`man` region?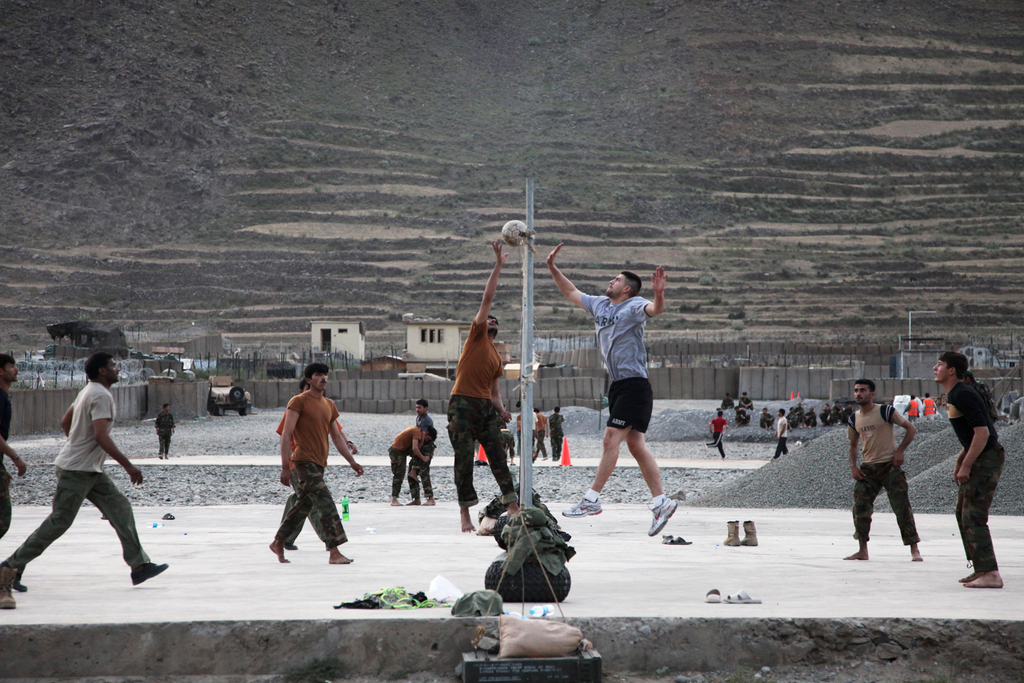
bbox=(774, 409, 793, 462)
